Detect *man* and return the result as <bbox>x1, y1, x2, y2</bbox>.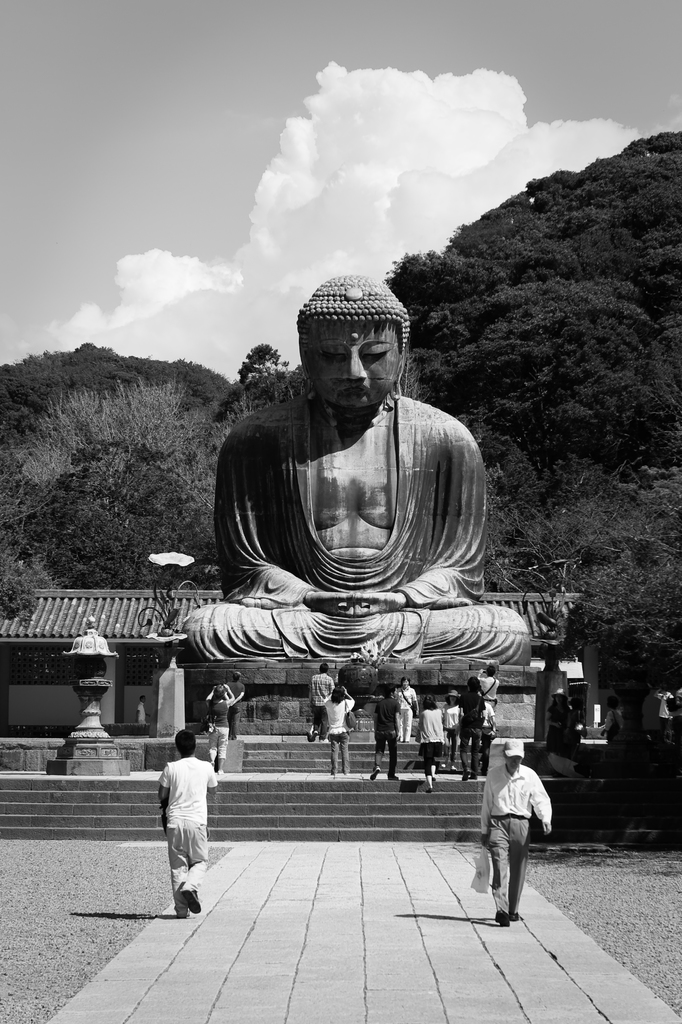
<bbox>179, 271, 534, 657</bbox>.
